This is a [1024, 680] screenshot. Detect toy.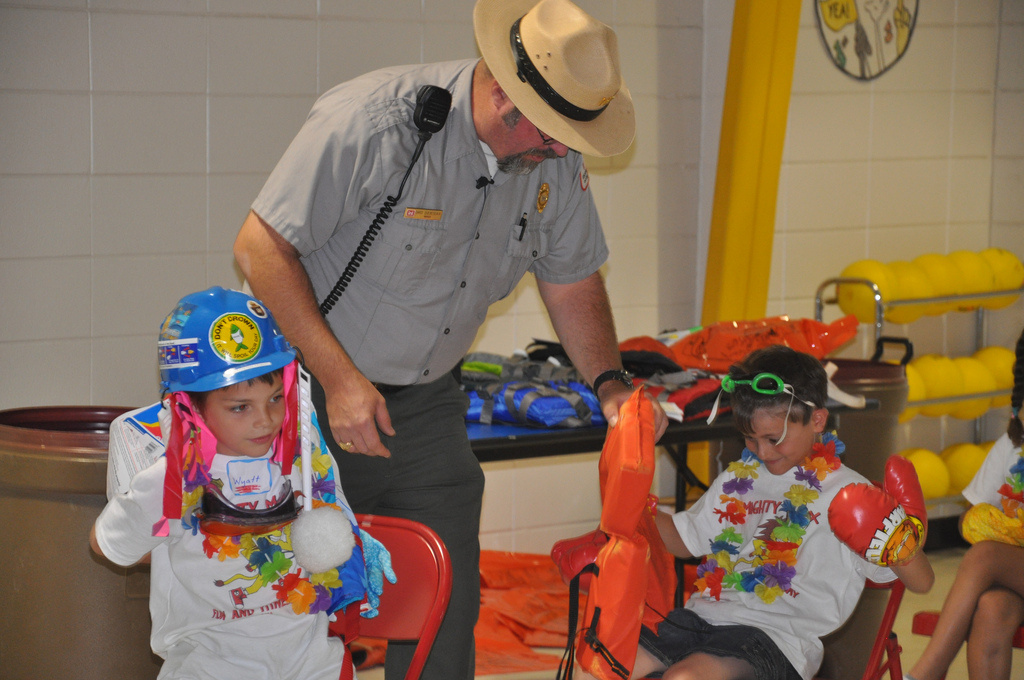
(716,370,815,409).
